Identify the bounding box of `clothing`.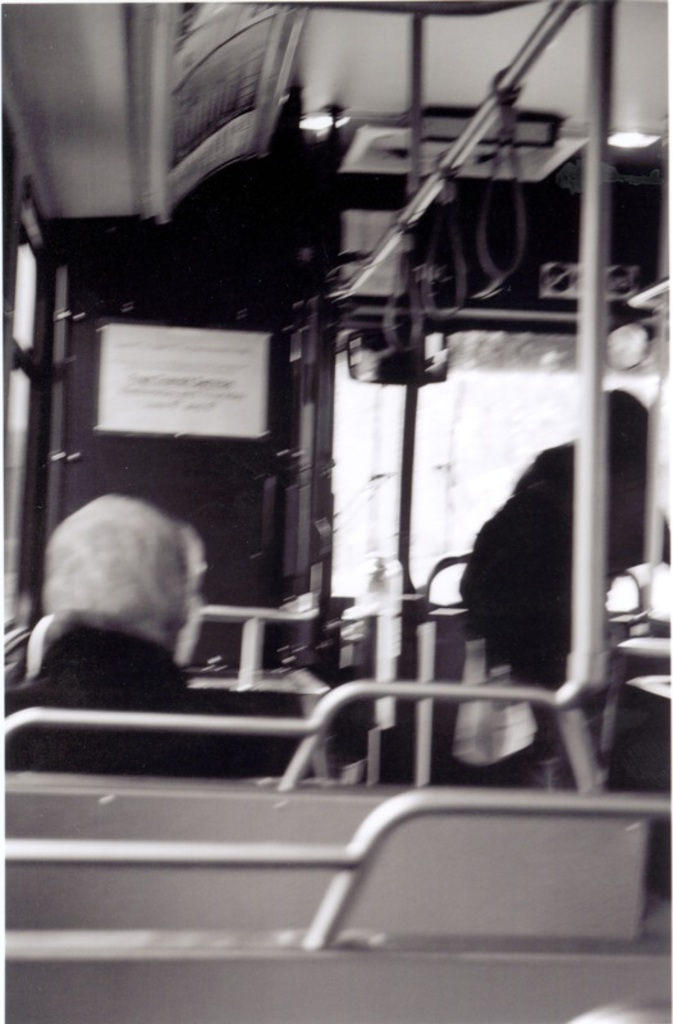
0 620 289 785.
